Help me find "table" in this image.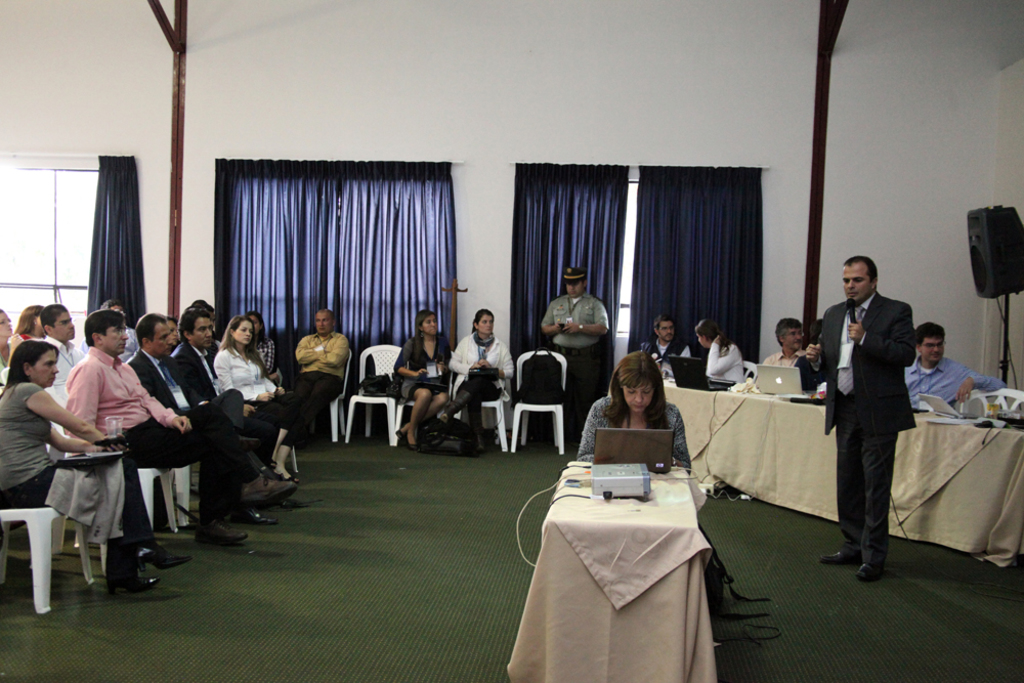
Found it: 521:446:746:666.
